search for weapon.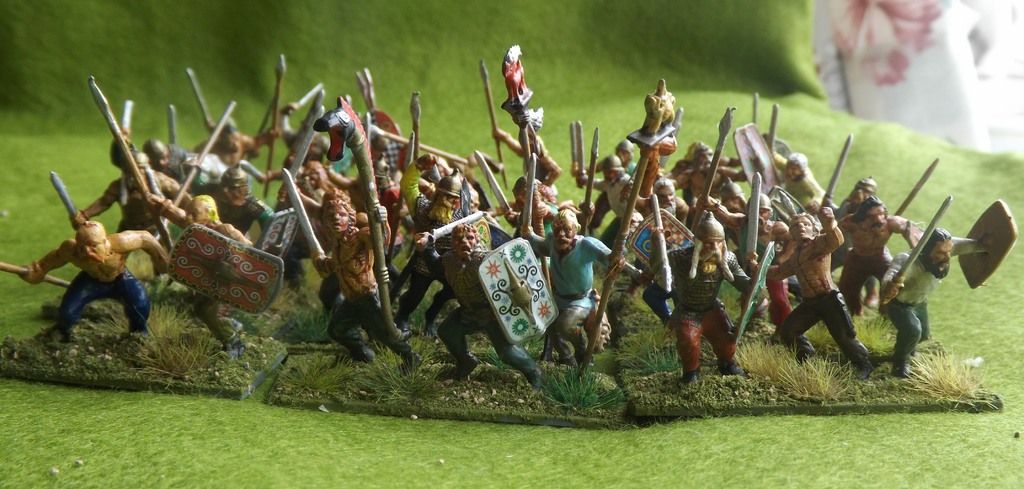
Found at bbox=(409, 90, 424, 164).
